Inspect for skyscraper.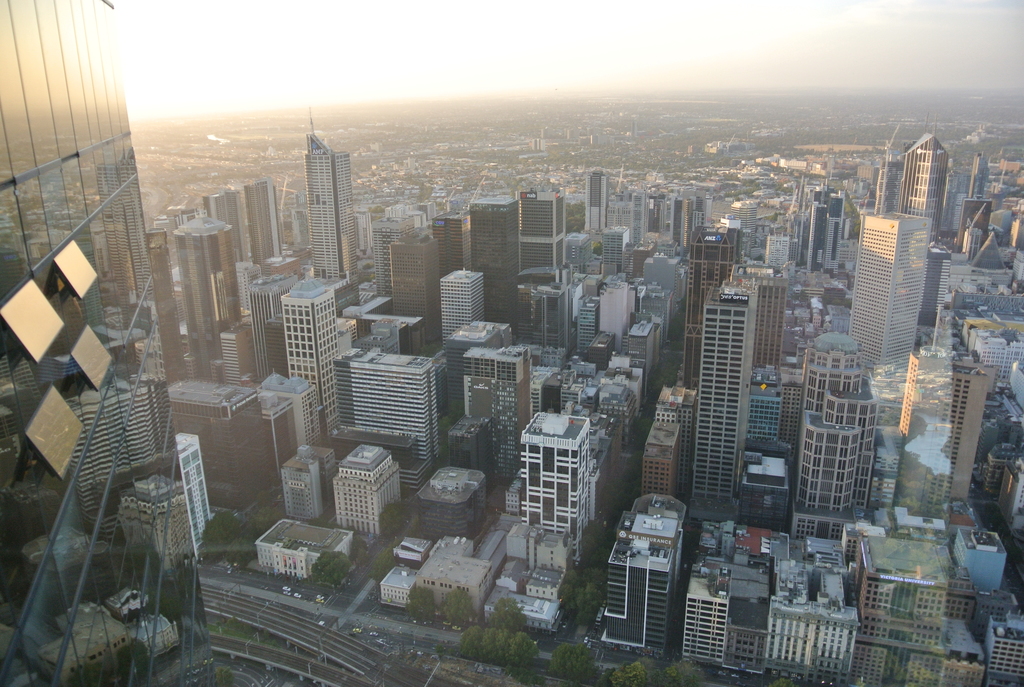
Inspection: x1=300, y1=129, x2=358, y2=282.
